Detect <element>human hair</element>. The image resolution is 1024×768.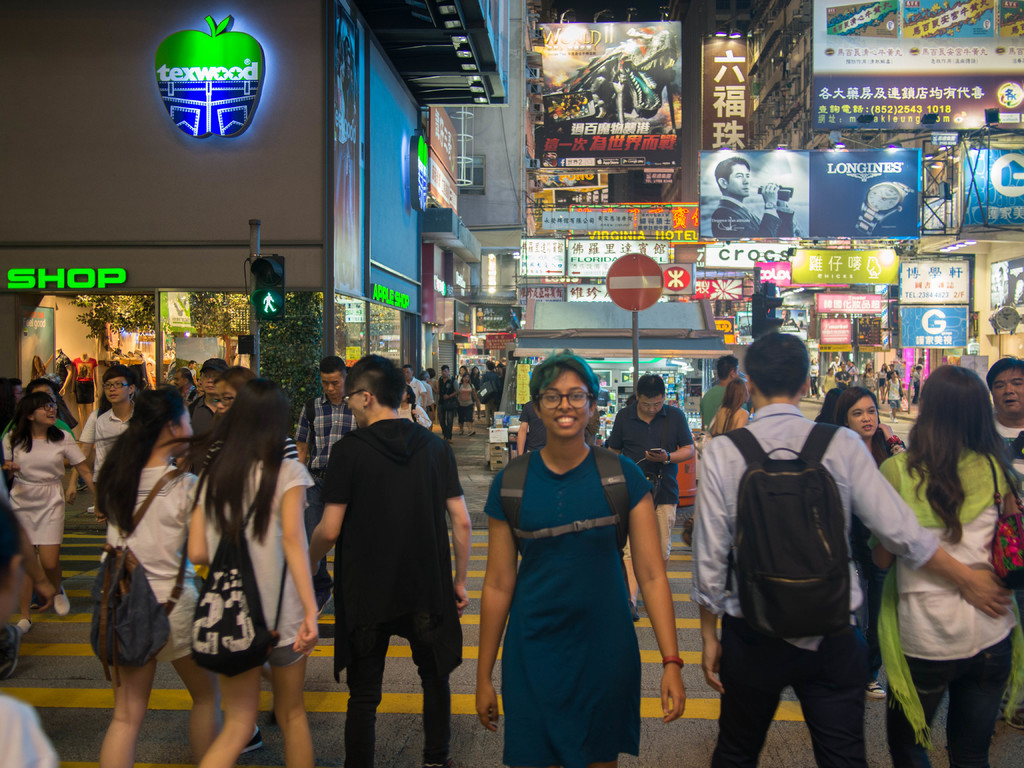
left=460, top=365, right=465, bottom=372.
